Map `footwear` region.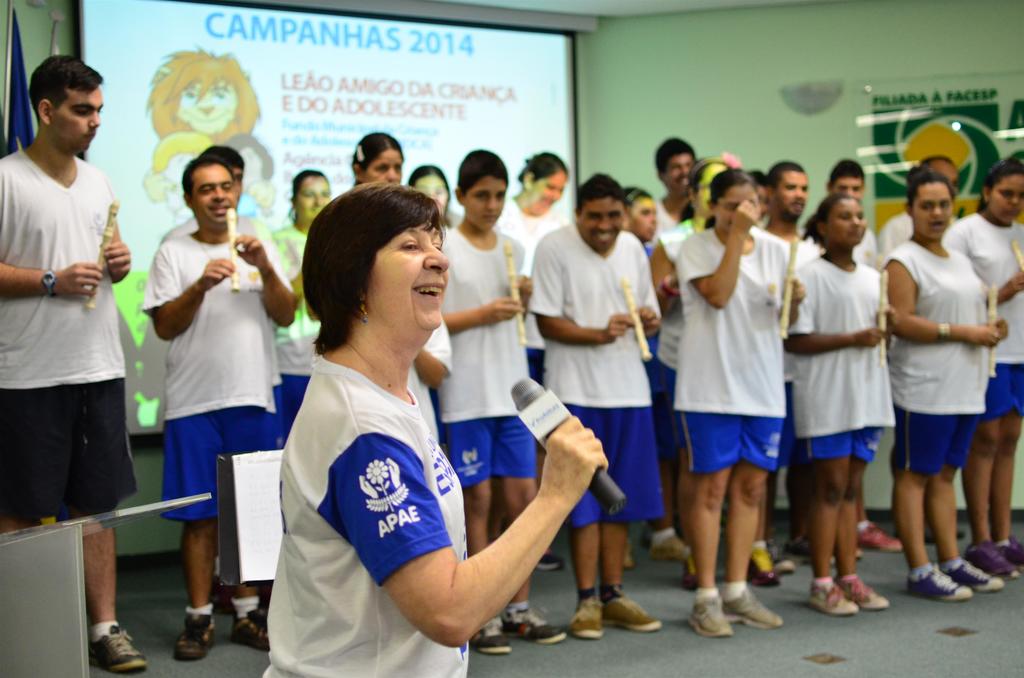
Mapped to x1=939, y1=565, x2=1004, y2=592.
